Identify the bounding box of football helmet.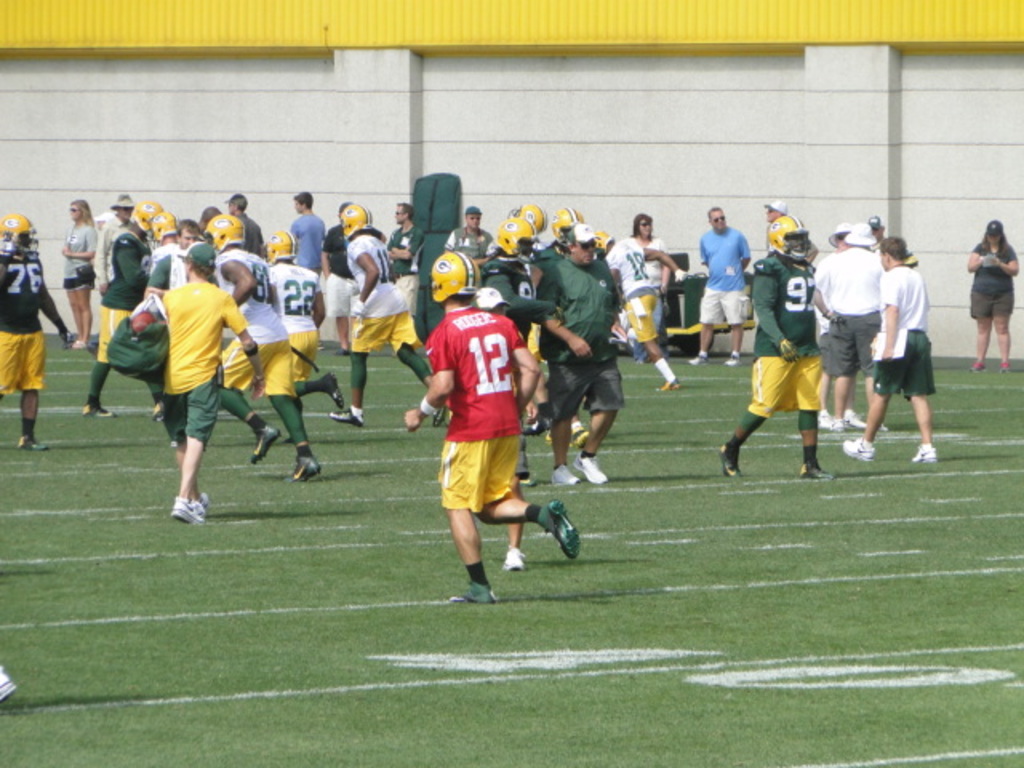
{"left": 336, "top": 202, "right": 373, "bottom": 240}.
